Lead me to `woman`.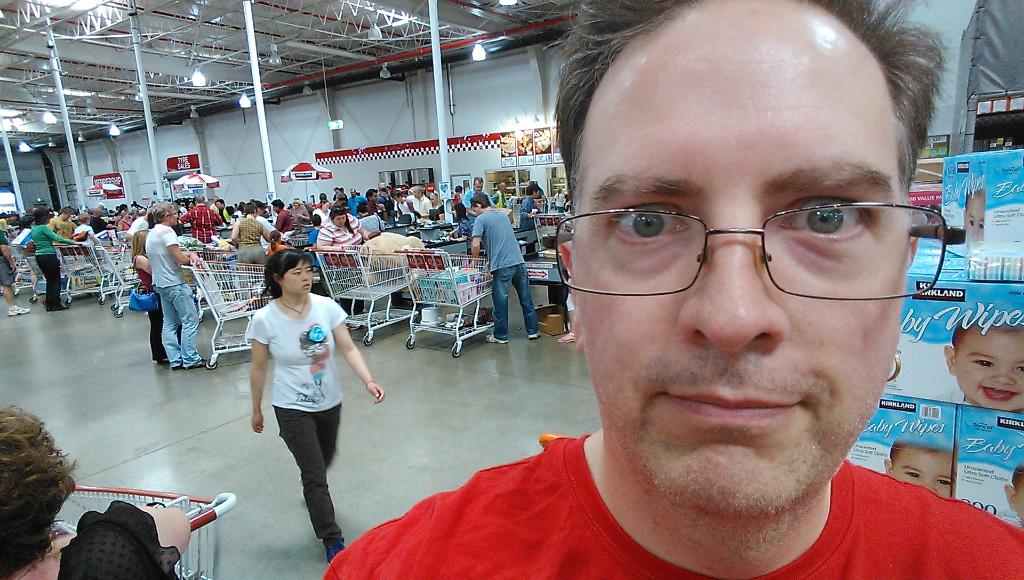
Lead to bbox=(131, 225, 176, 369).
